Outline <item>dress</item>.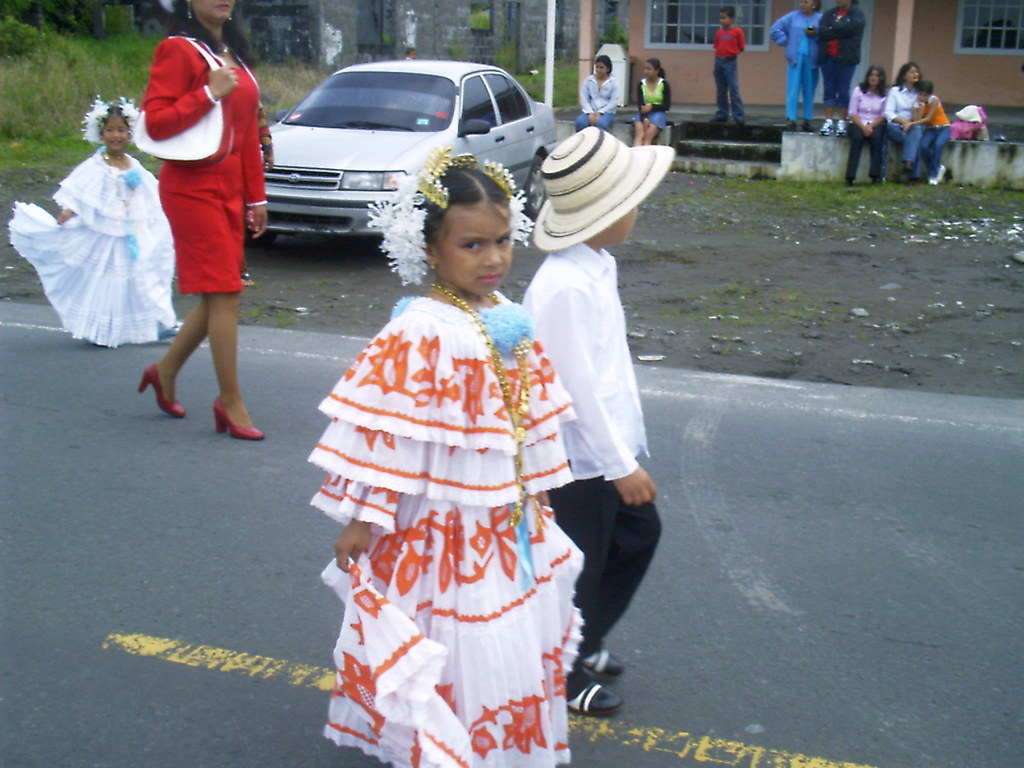
Outline: 298,231,607,706.
